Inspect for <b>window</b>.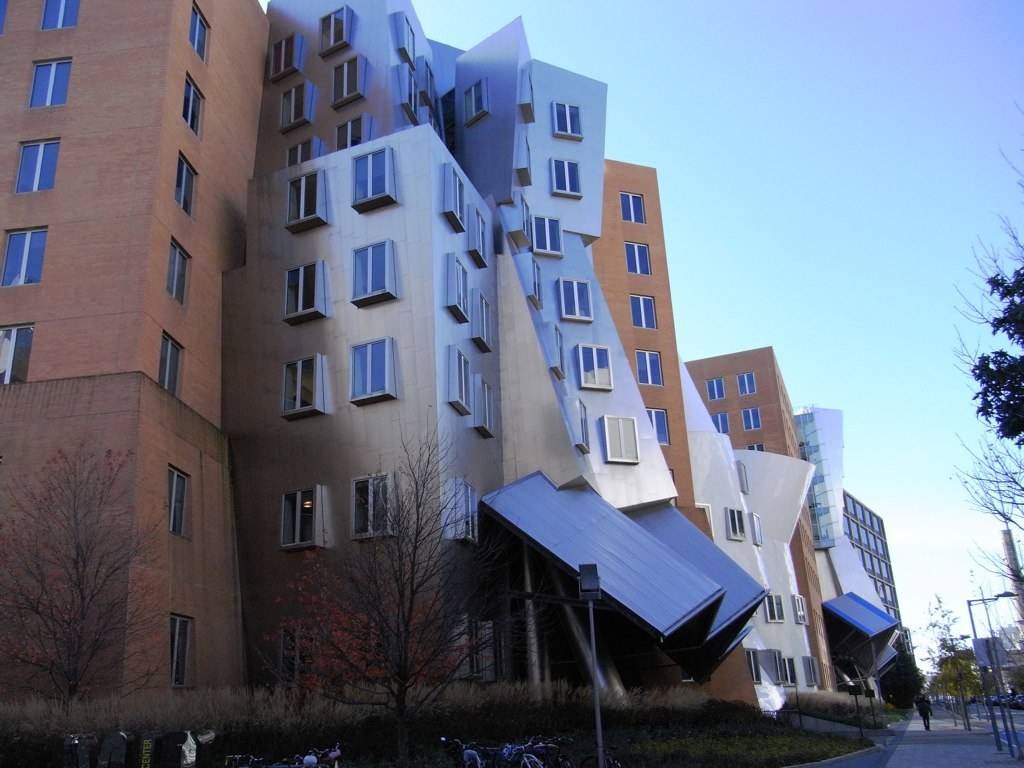
Inspection: Rect(649, 408, 669, 450).
